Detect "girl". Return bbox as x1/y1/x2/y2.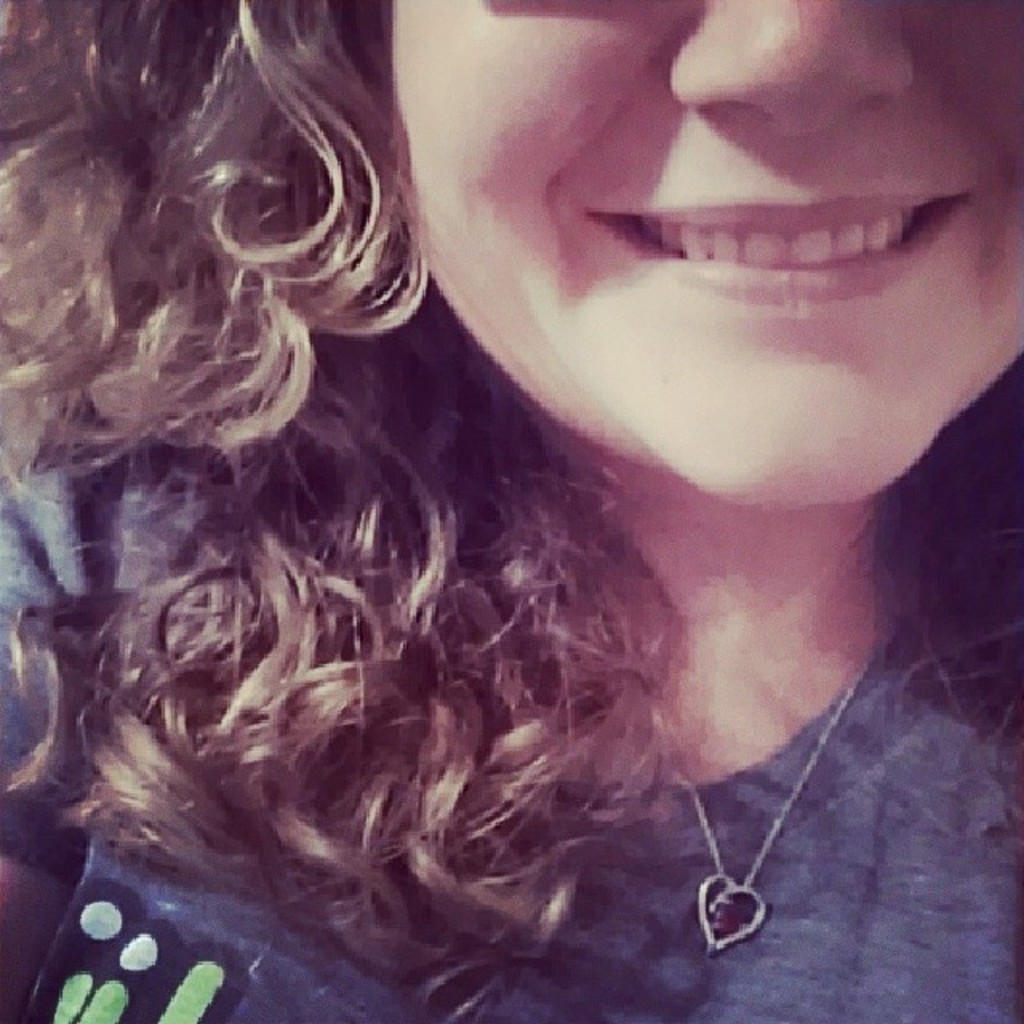
0/0/1022/1022.
